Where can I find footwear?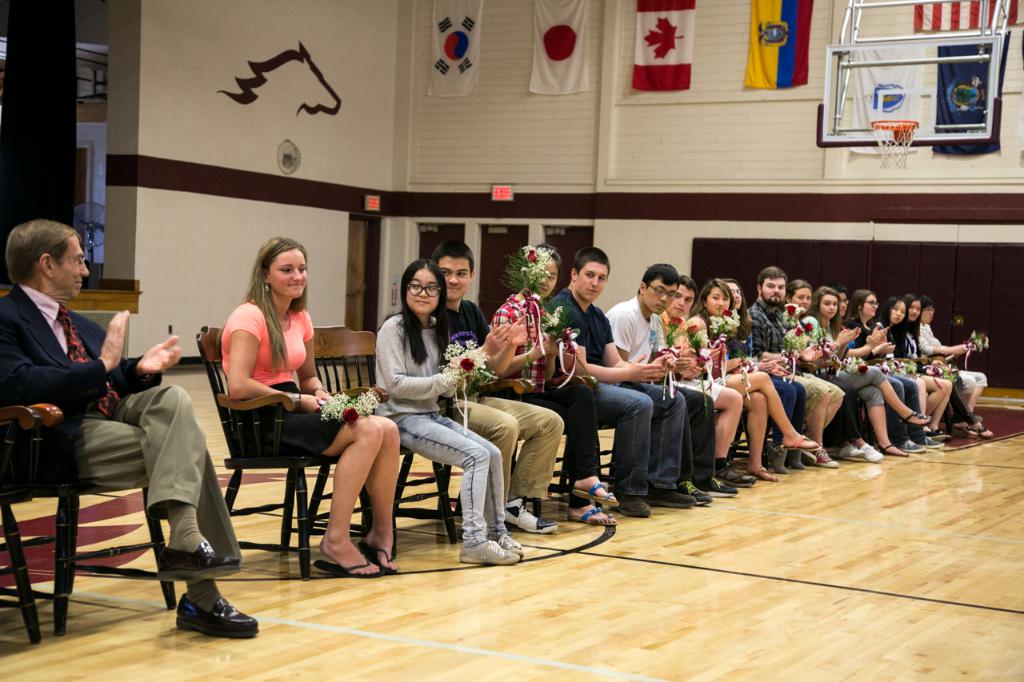
You can find it at 154,537,236,582.
